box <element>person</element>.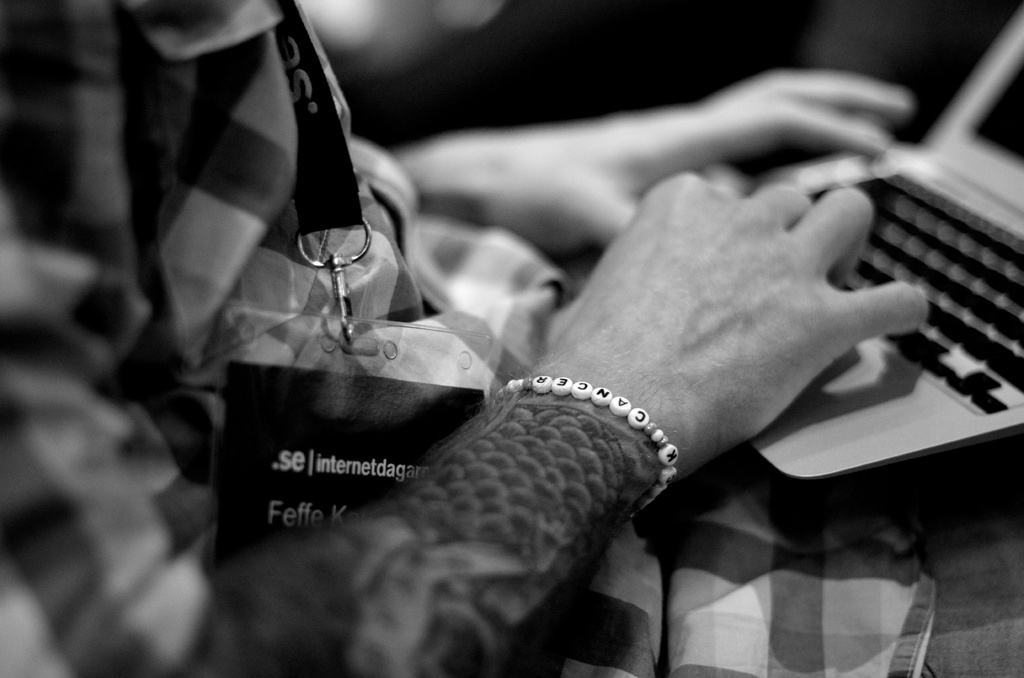
rect(0, 0, 1023, 677).
